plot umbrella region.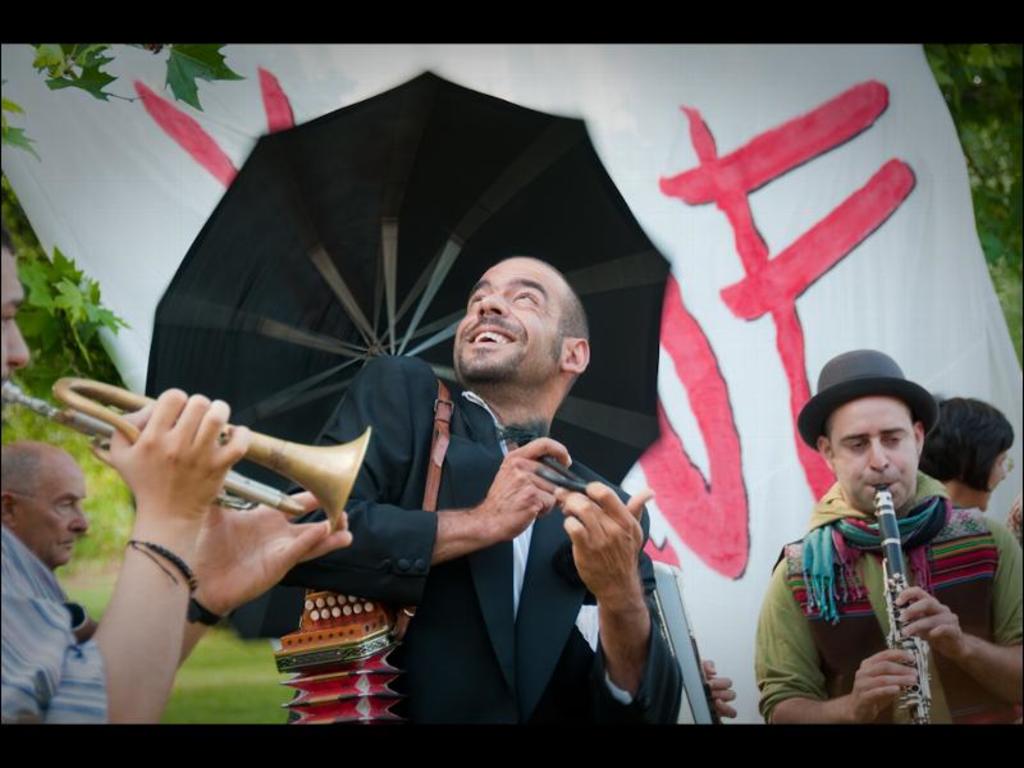
Plotted at (128,70,671,640).
